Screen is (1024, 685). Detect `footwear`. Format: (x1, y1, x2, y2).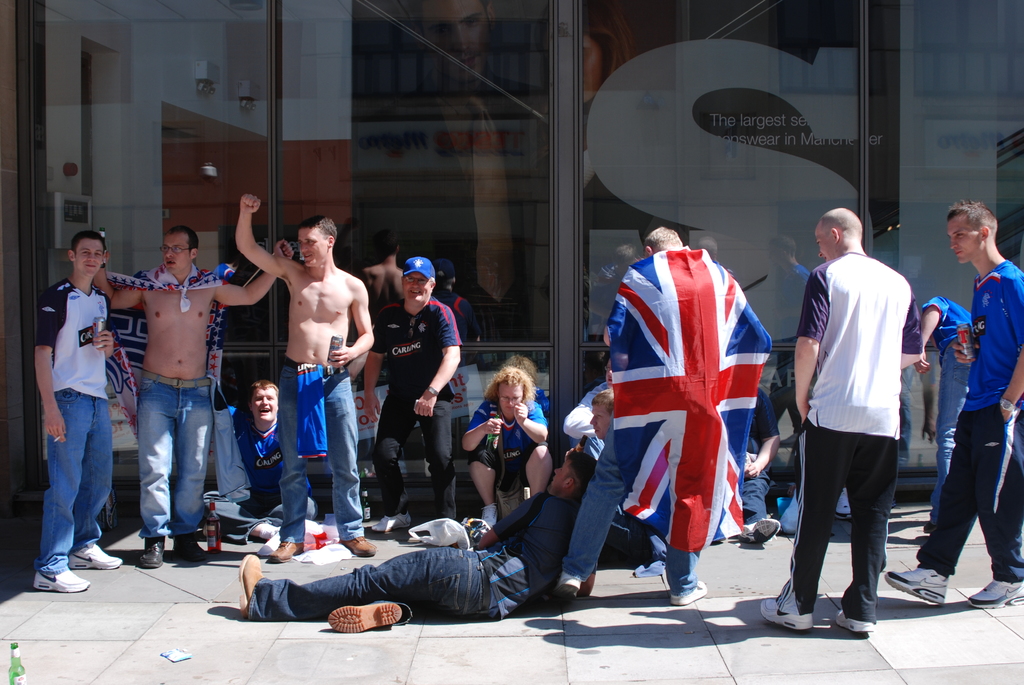
(881, 570, 947, 606).
